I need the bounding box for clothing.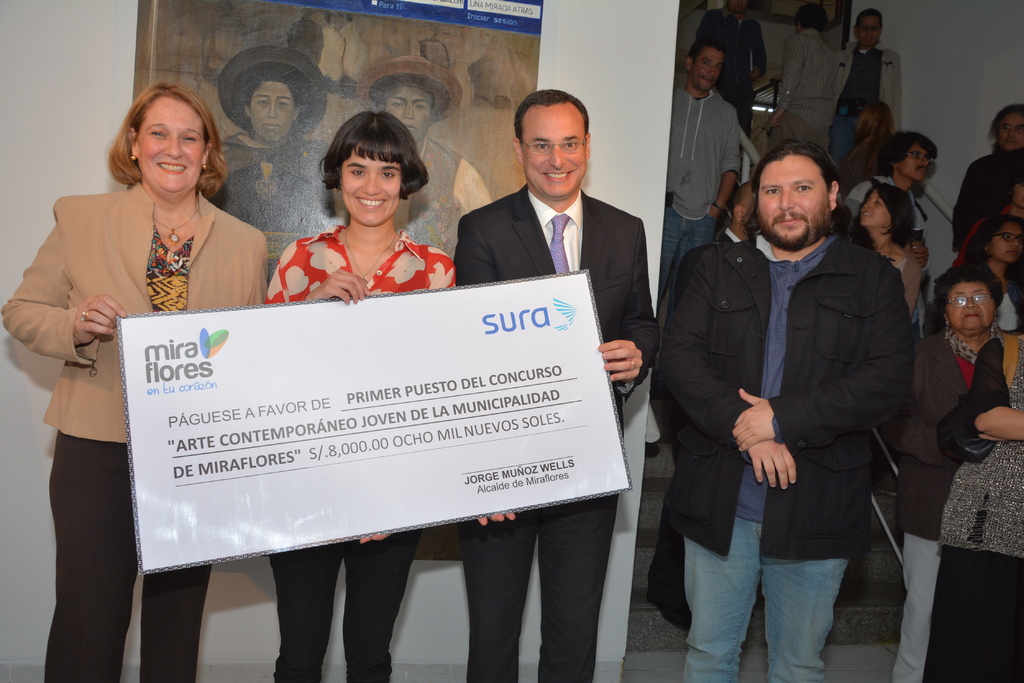
Here it is: pyautogui.locateOnScreen(949, 145, 1023, 250).
